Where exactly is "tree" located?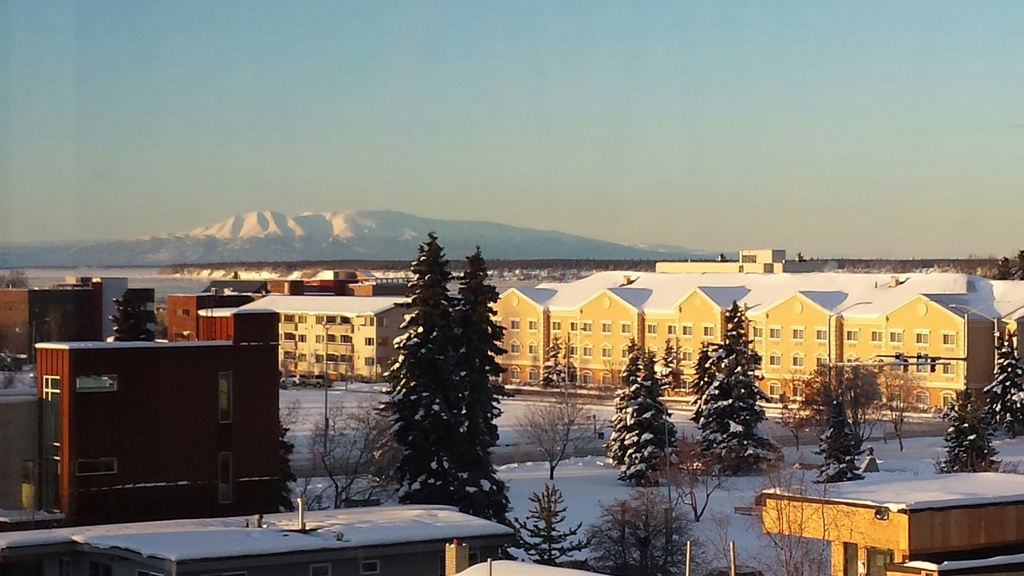
Its bounding box is 598:487:733:575.
